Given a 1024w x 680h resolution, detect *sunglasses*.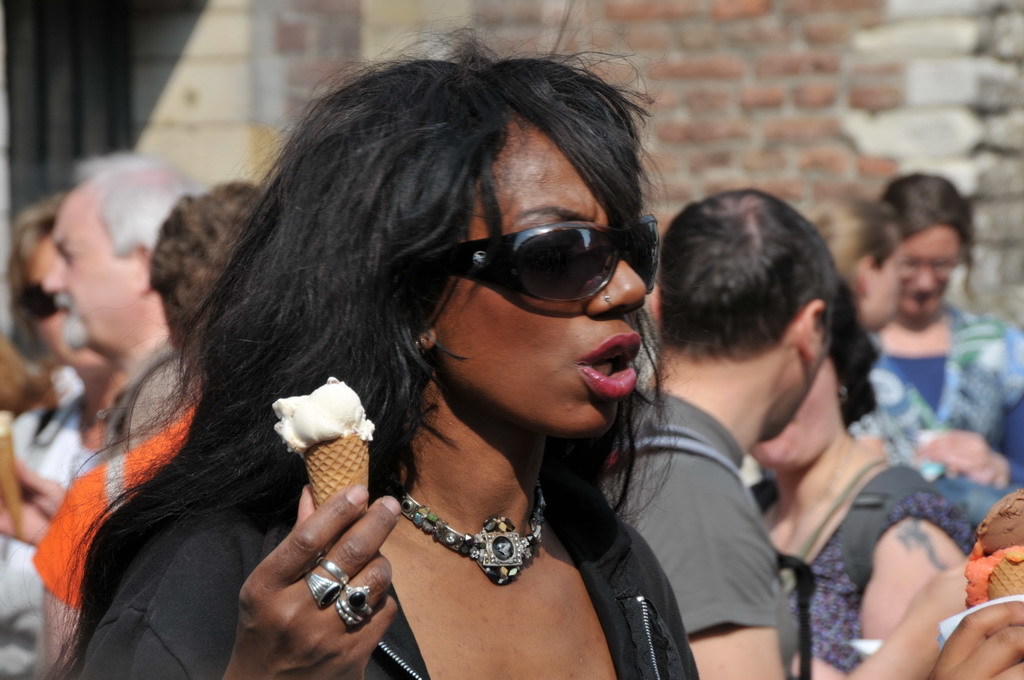
439:218:660:305.
